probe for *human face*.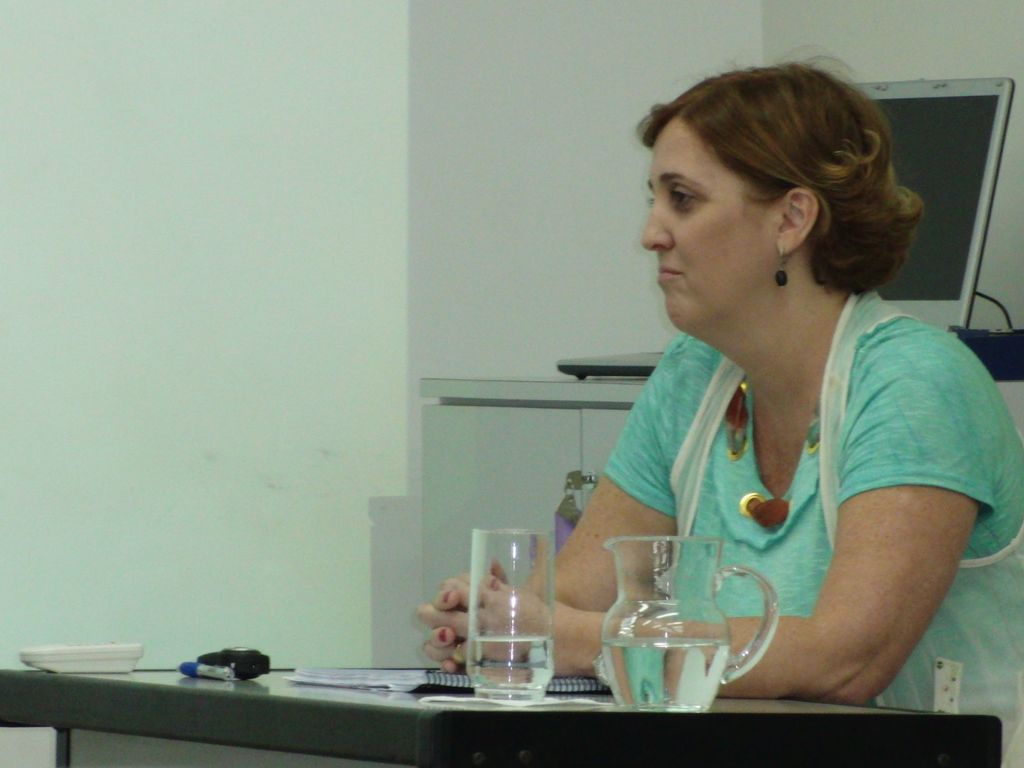
Probe result: {"x1": 641, "y1": 119, "x2": 779, "y2": 332}.
